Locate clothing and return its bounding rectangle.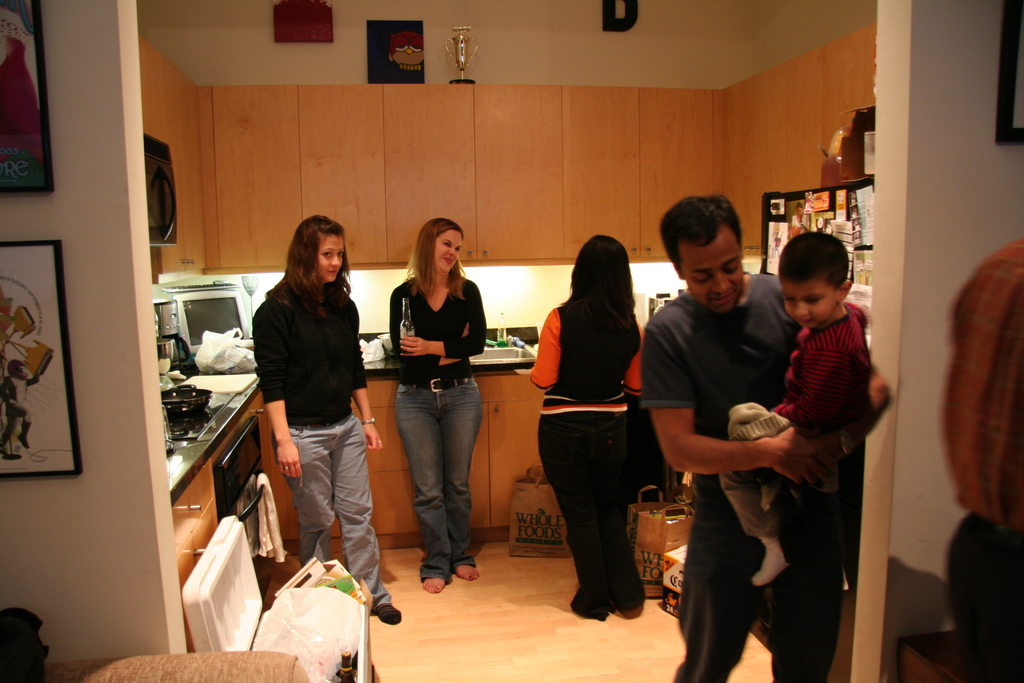
crop(641, 274, 842, 682).
